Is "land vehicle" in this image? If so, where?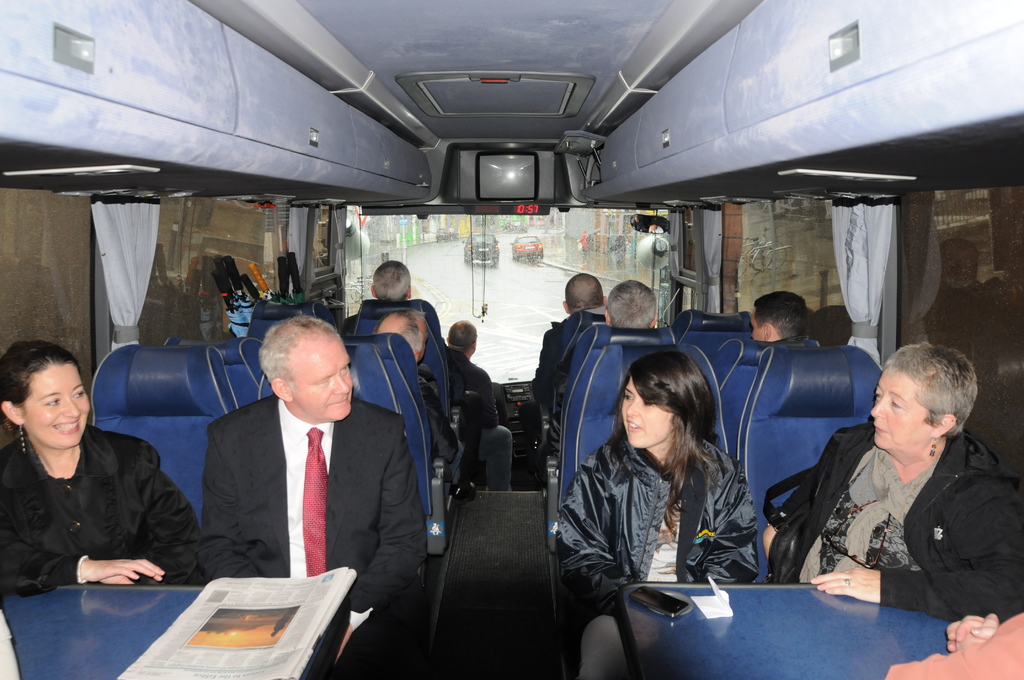
Yes, at (x1=435, y1=224, x2=460, y2=241).
